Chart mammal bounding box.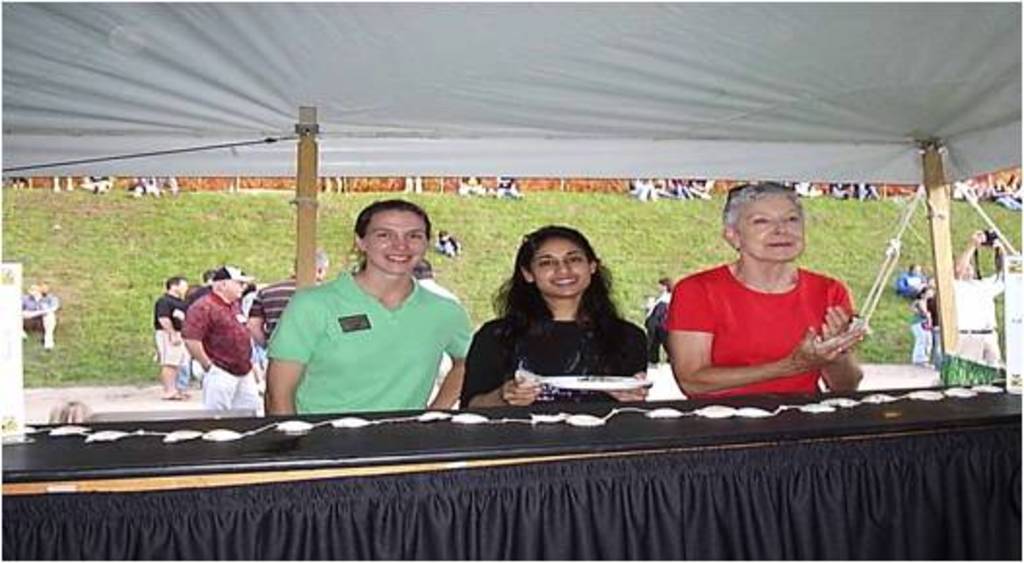
Charted: pyautogui.locateOnScreen(198, 268, 210, 287).
